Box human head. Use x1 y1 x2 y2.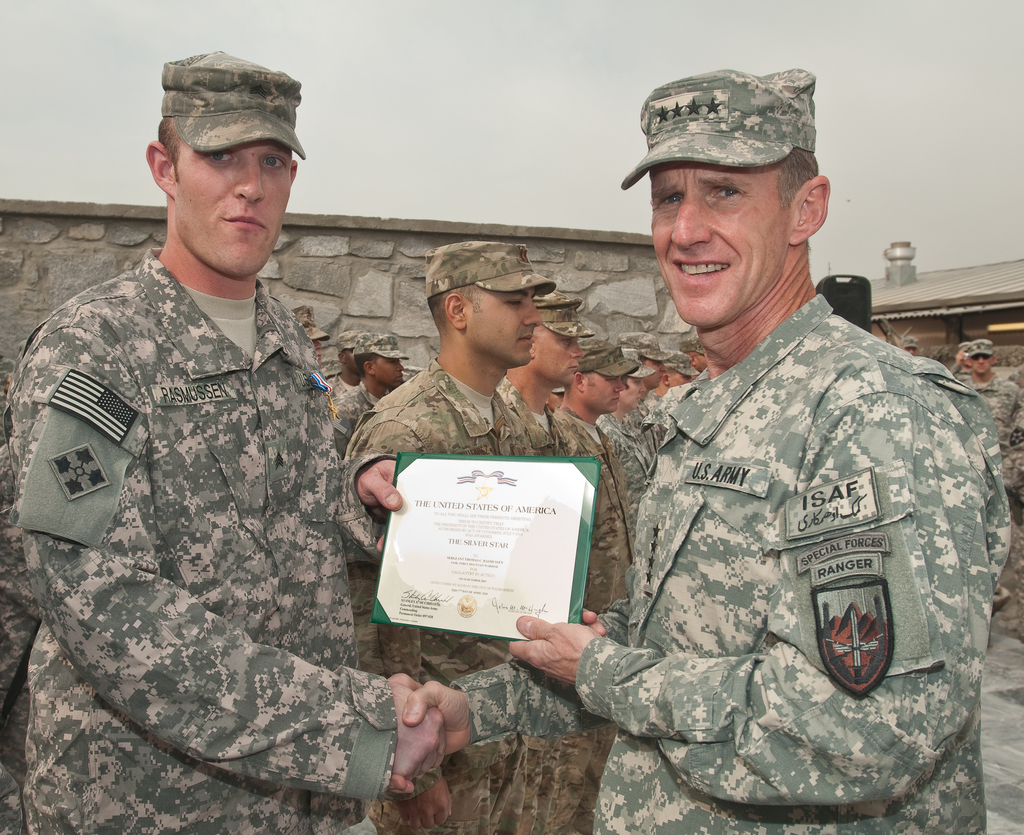
130 45 306 265.
